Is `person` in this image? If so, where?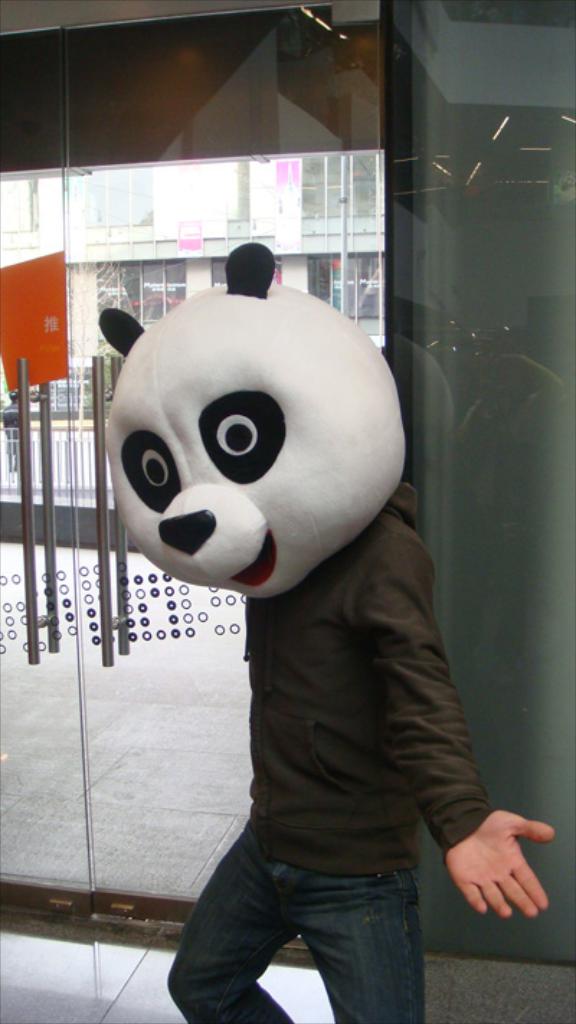
Yes, at select_region(91, 243, 500, 992).
